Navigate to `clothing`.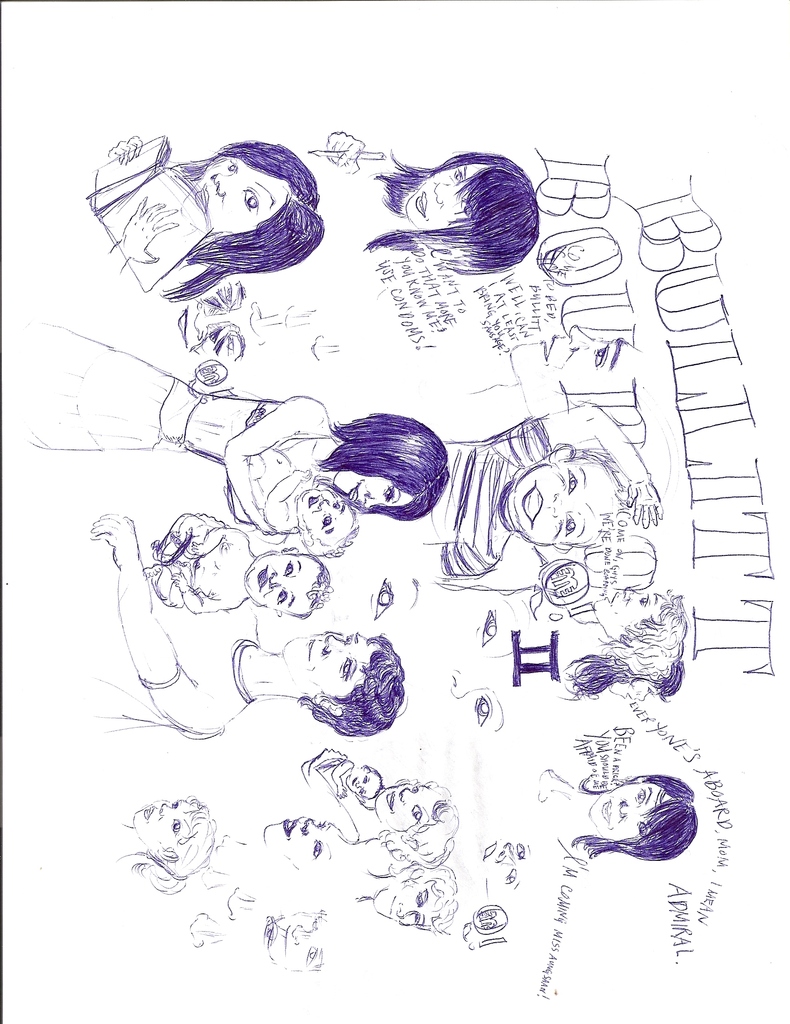
Navigation target: (97,575,254,715).
